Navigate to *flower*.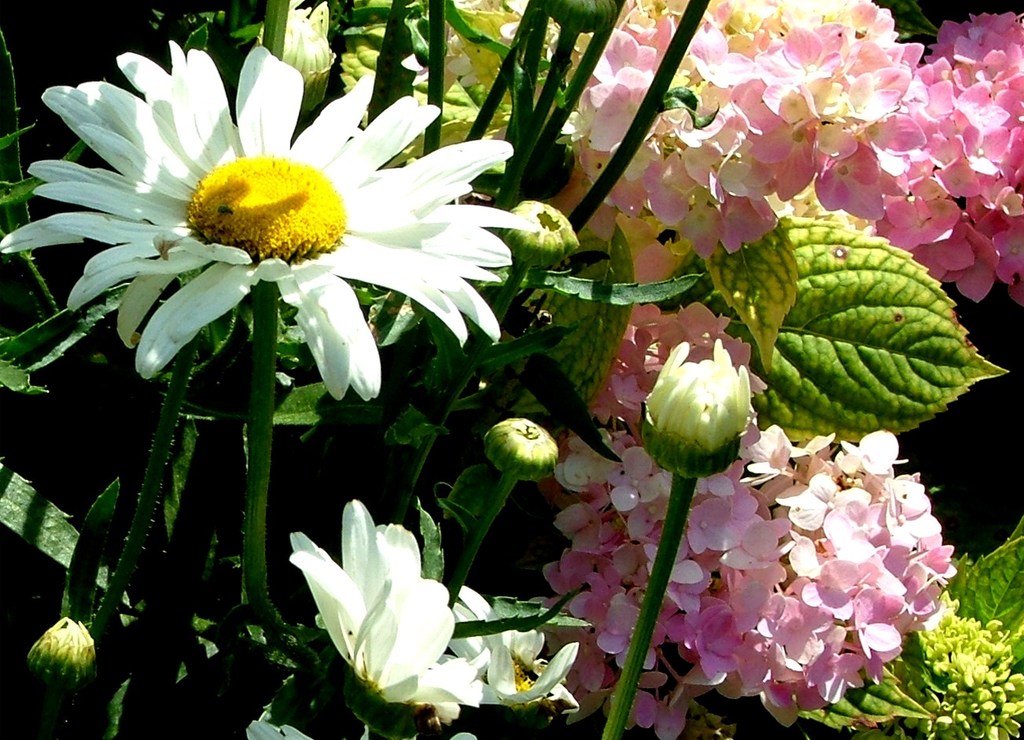
Navigation target: x1=431, y1=584, x2=576, y2=714.
